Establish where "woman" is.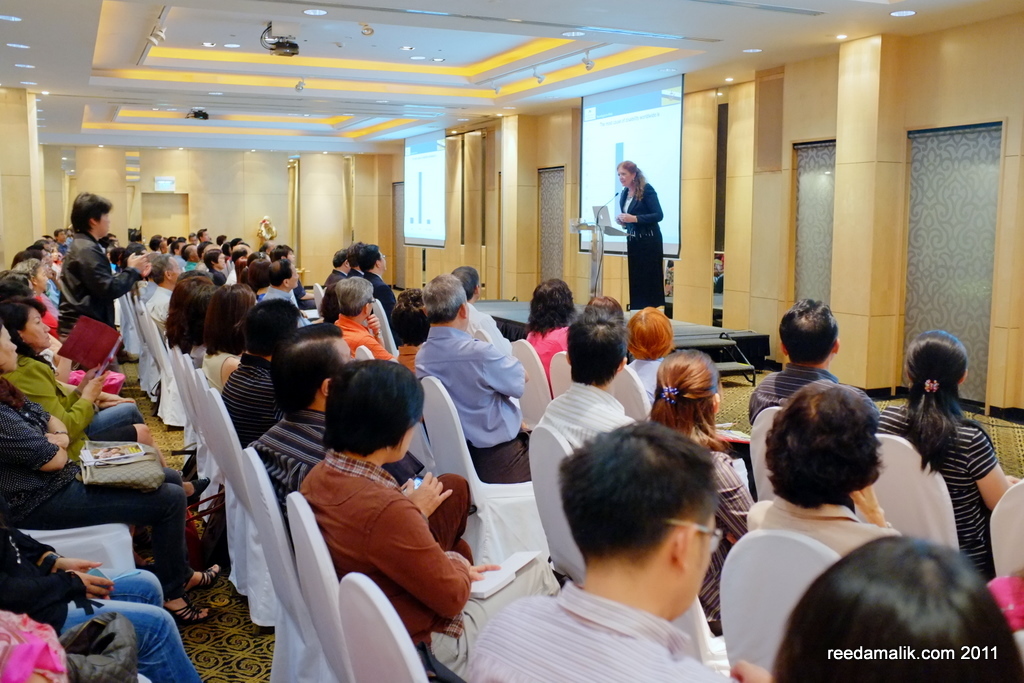
Established at x1=892, y1=323, x2=1007, y2=613.
